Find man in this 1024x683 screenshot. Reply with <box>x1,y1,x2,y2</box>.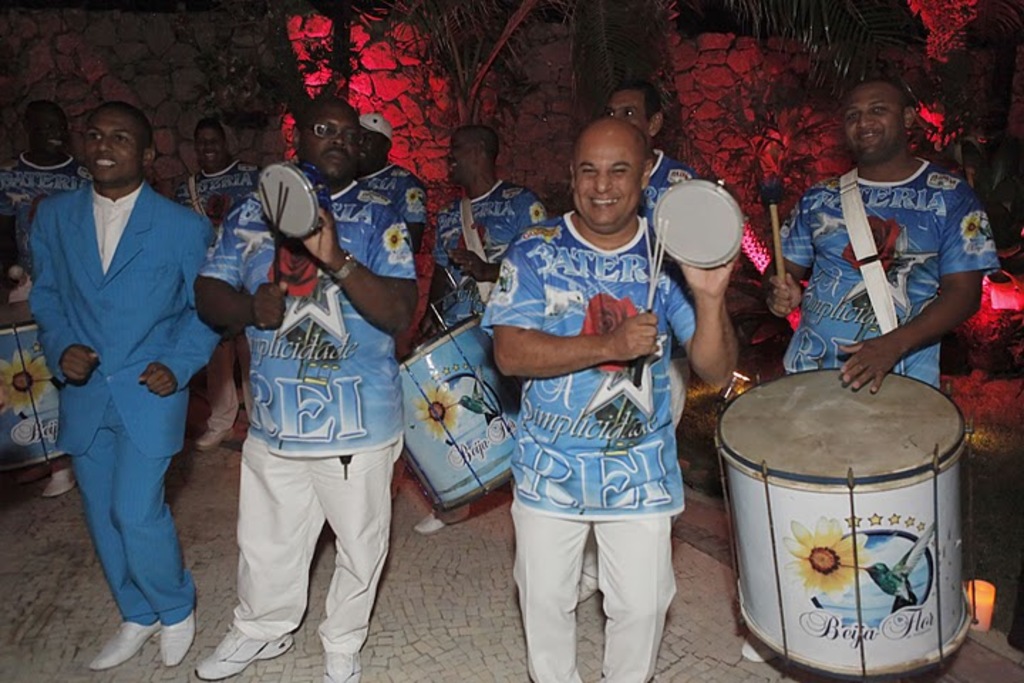
<box>474,110,745,682</box>.
